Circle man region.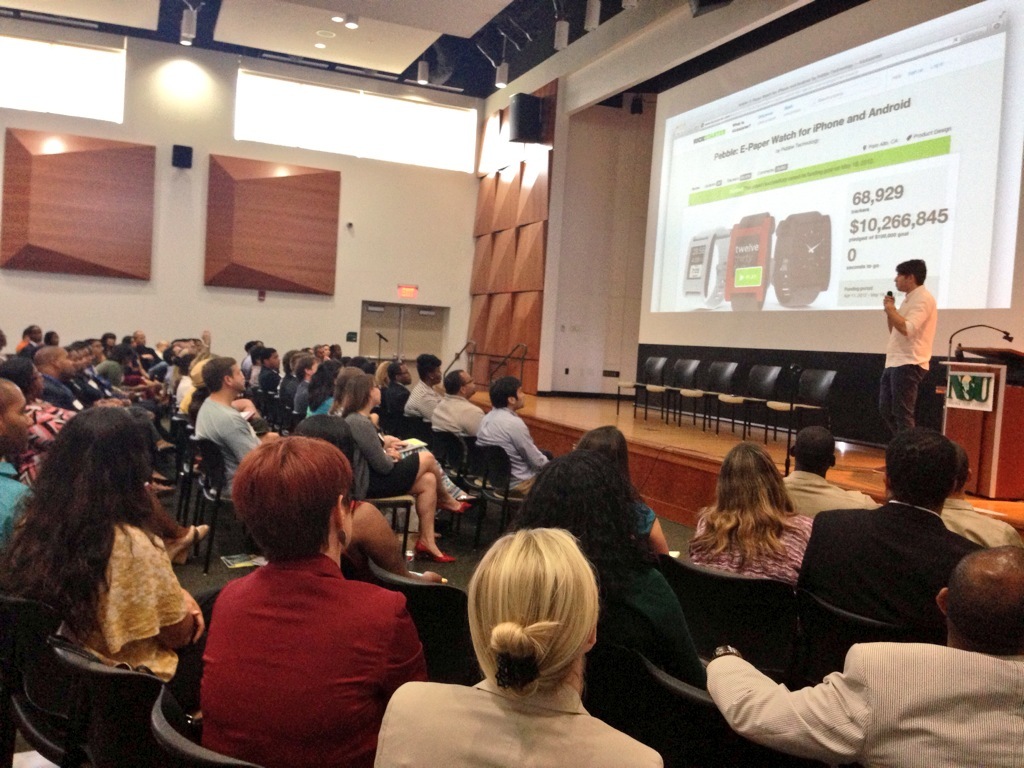
Region: <bbox>798, 431, 983, 633</bbox>.
